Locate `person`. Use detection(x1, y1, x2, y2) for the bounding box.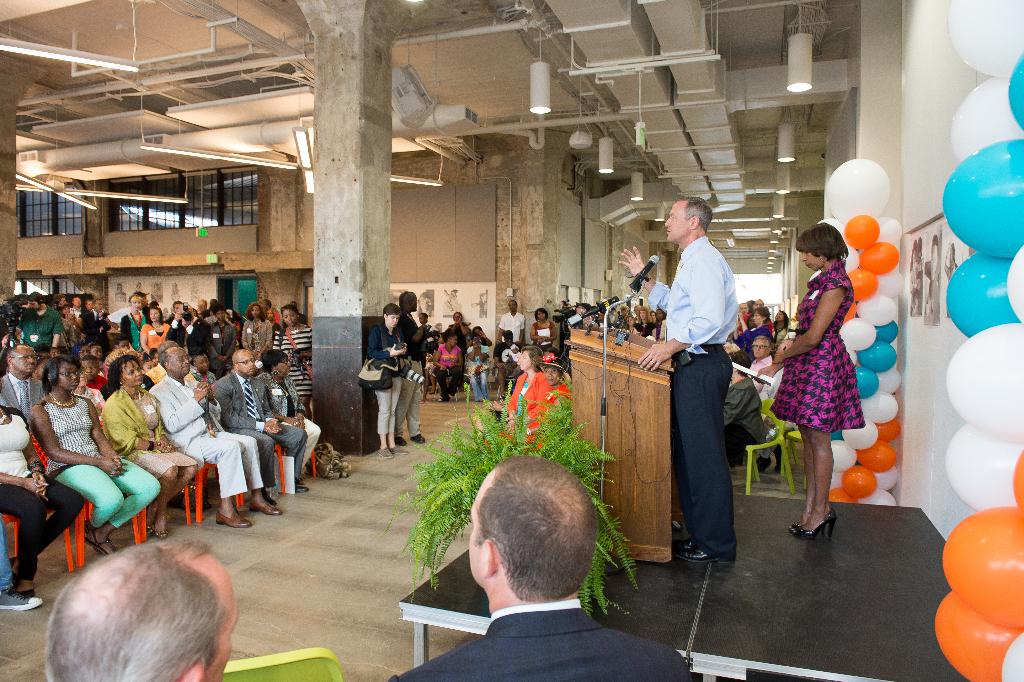
detection(120, 299, 145, 349).
